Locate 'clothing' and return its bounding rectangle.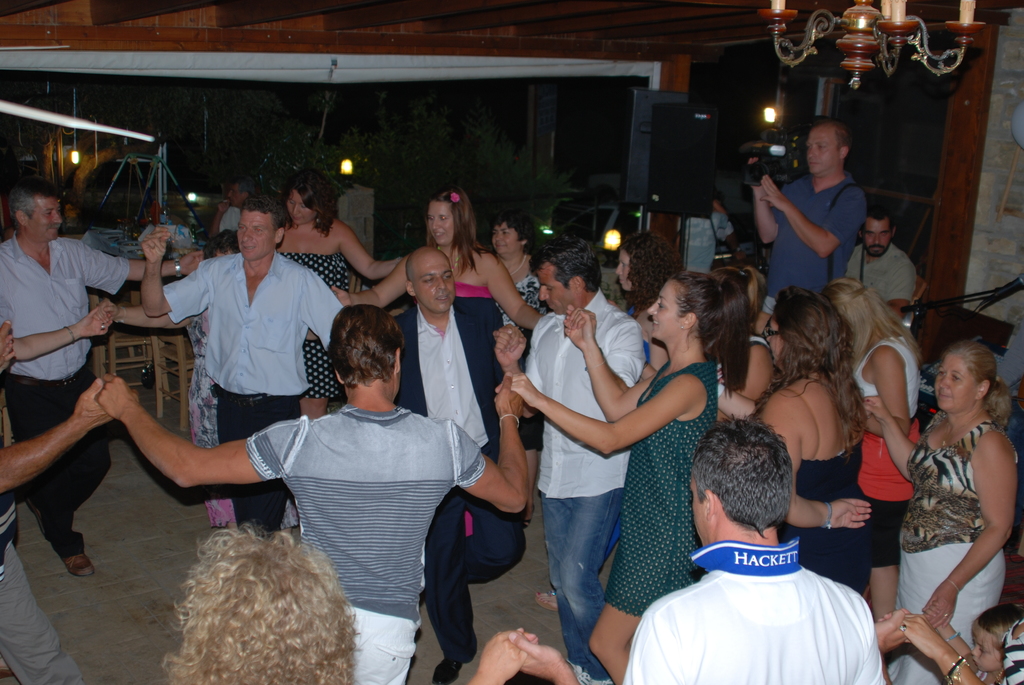
[221,205,243,232].
